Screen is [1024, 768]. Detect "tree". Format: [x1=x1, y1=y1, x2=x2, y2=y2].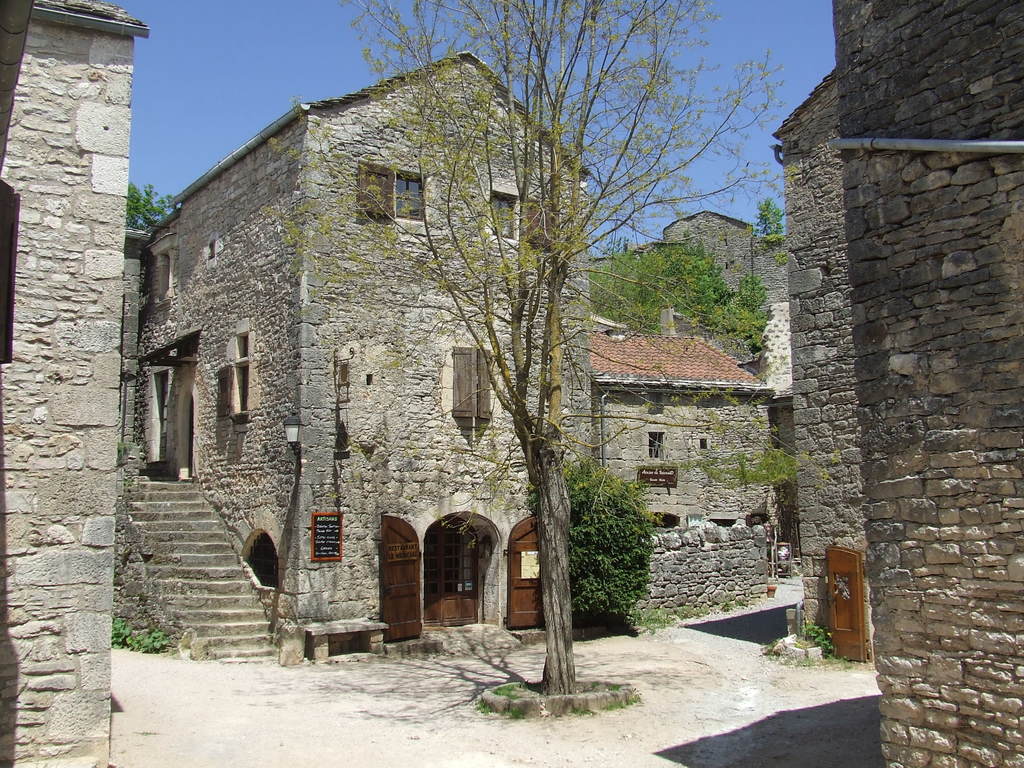
[x1=326, y1=4, x2=779, y2=688].
